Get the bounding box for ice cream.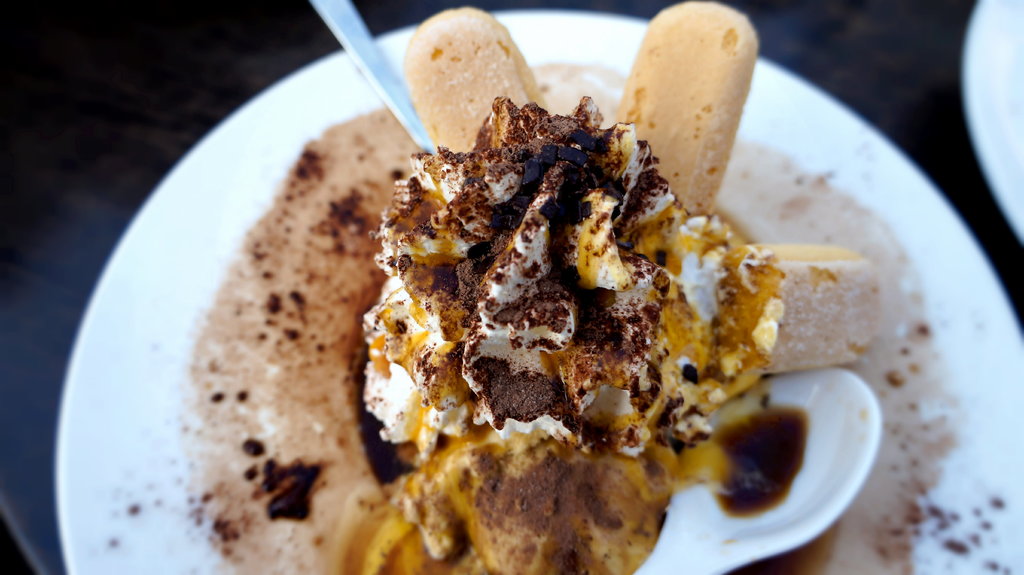
left=724, top=245, right=879, bottom=375.
